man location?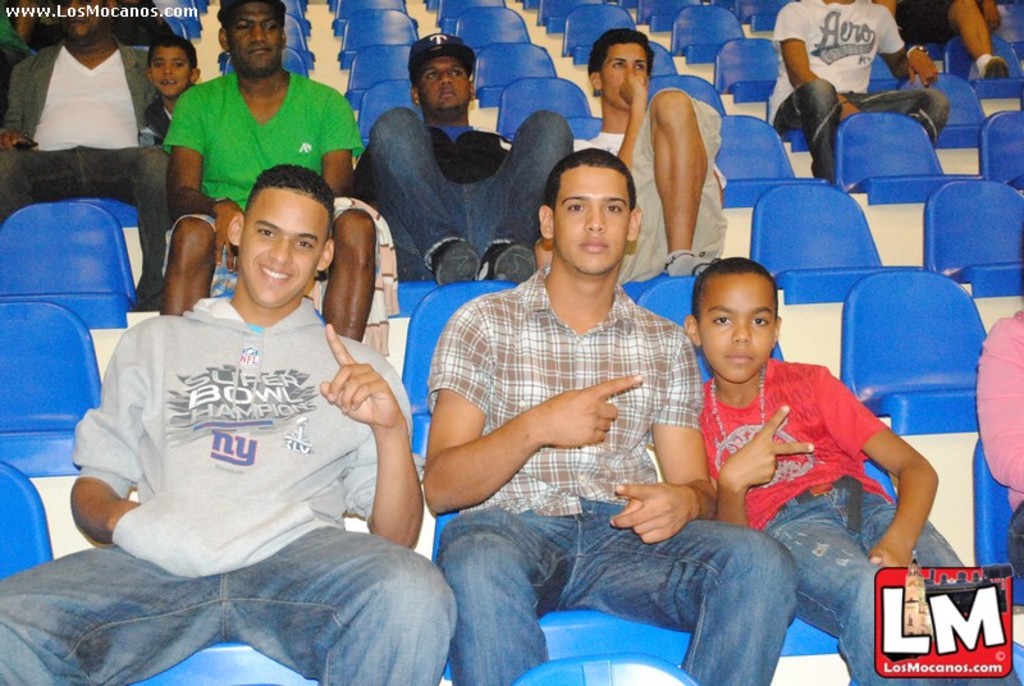
bbox=(577, 26, 731, 283)
